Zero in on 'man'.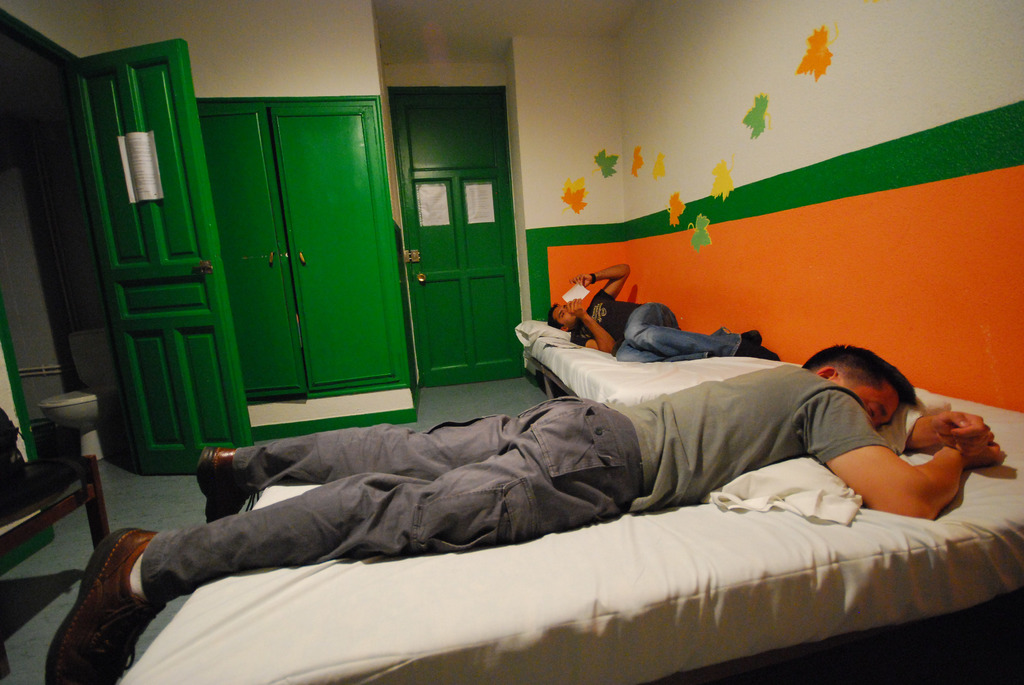
Zeroed in: <region>83, 282, 1023, 665</region>.
